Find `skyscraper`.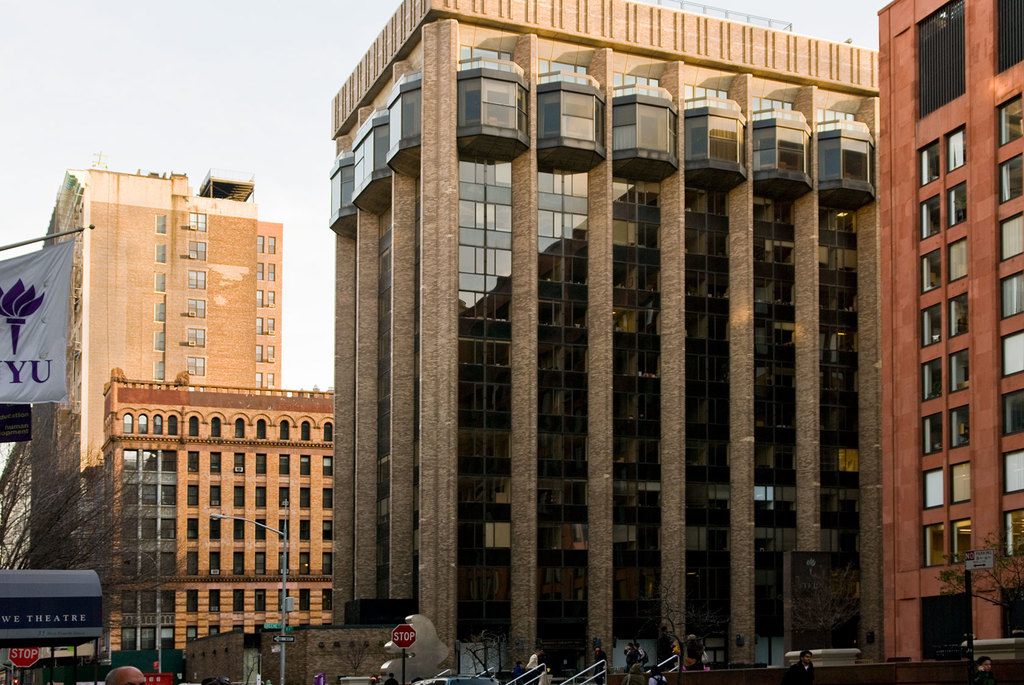
x1=243 y1=14 x2=990 y2=684.
